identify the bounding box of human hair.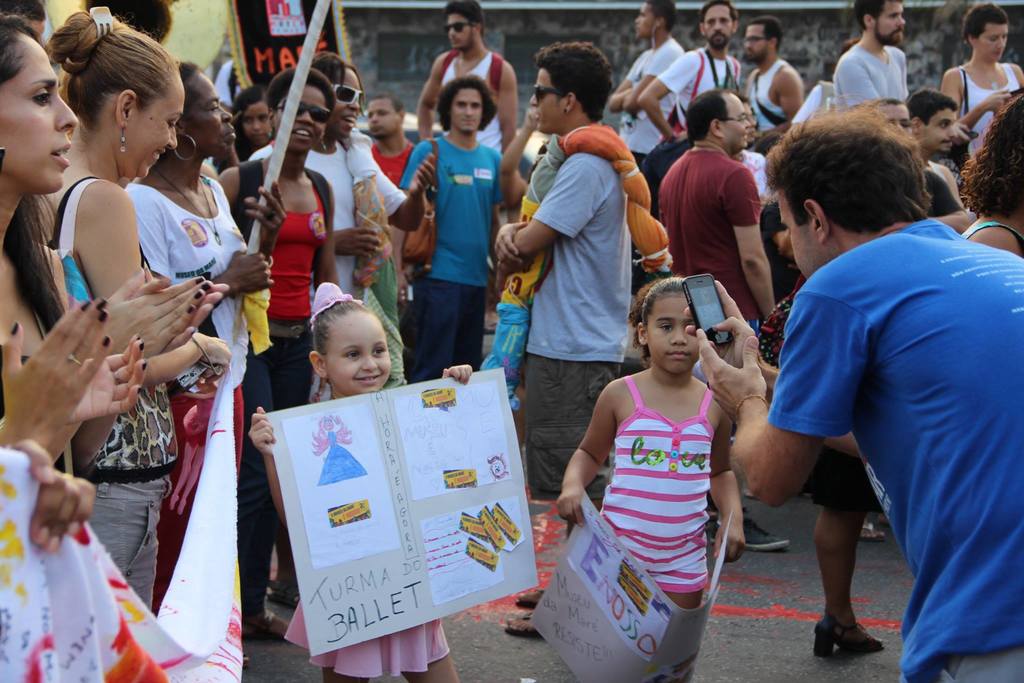
x1=777, y1=103, x2=950, y2=254.
